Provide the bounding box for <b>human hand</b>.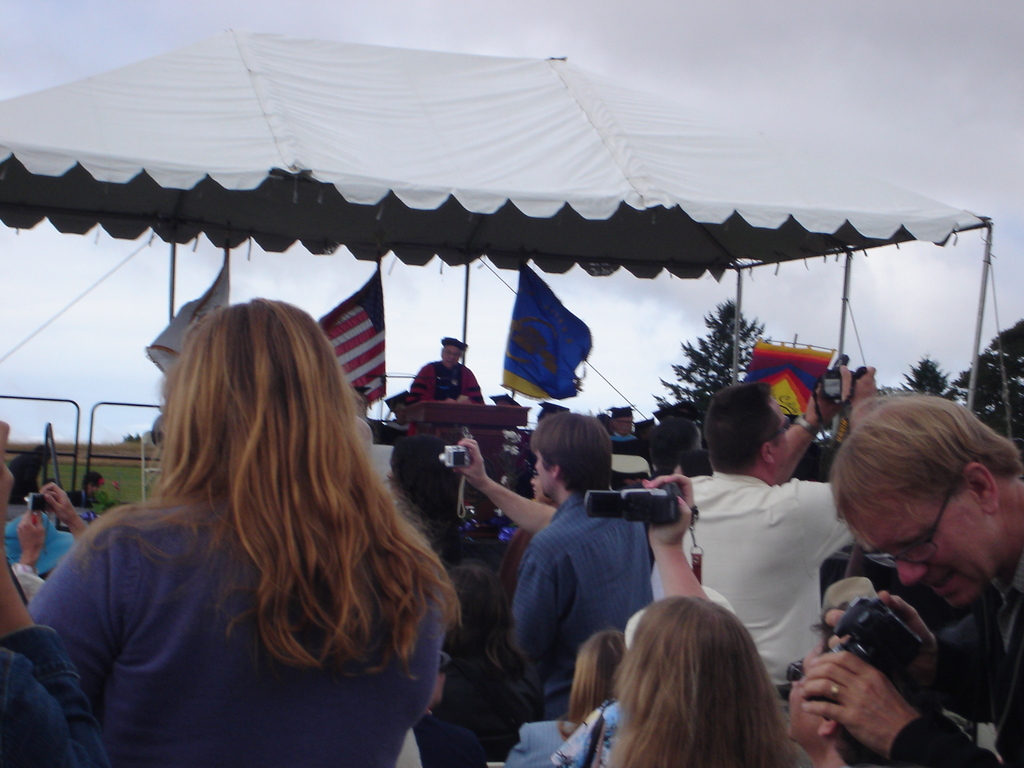
left=454, top=393, right=469, bottom=405.
